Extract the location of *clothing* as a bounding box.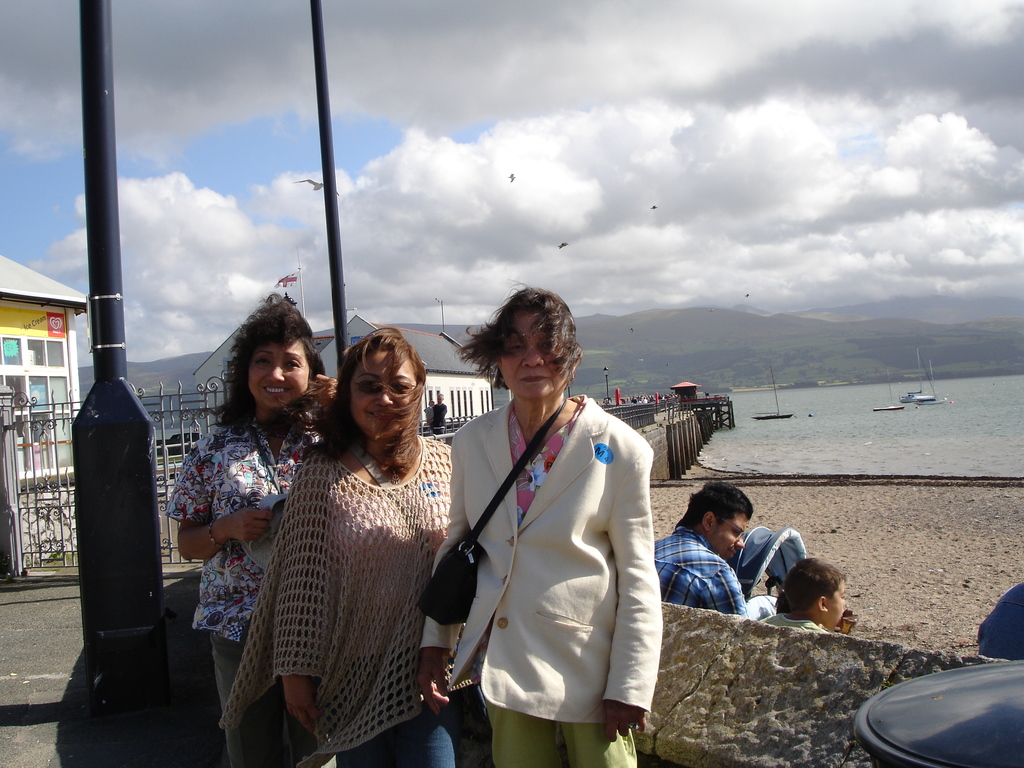
[163,415,326,764].
